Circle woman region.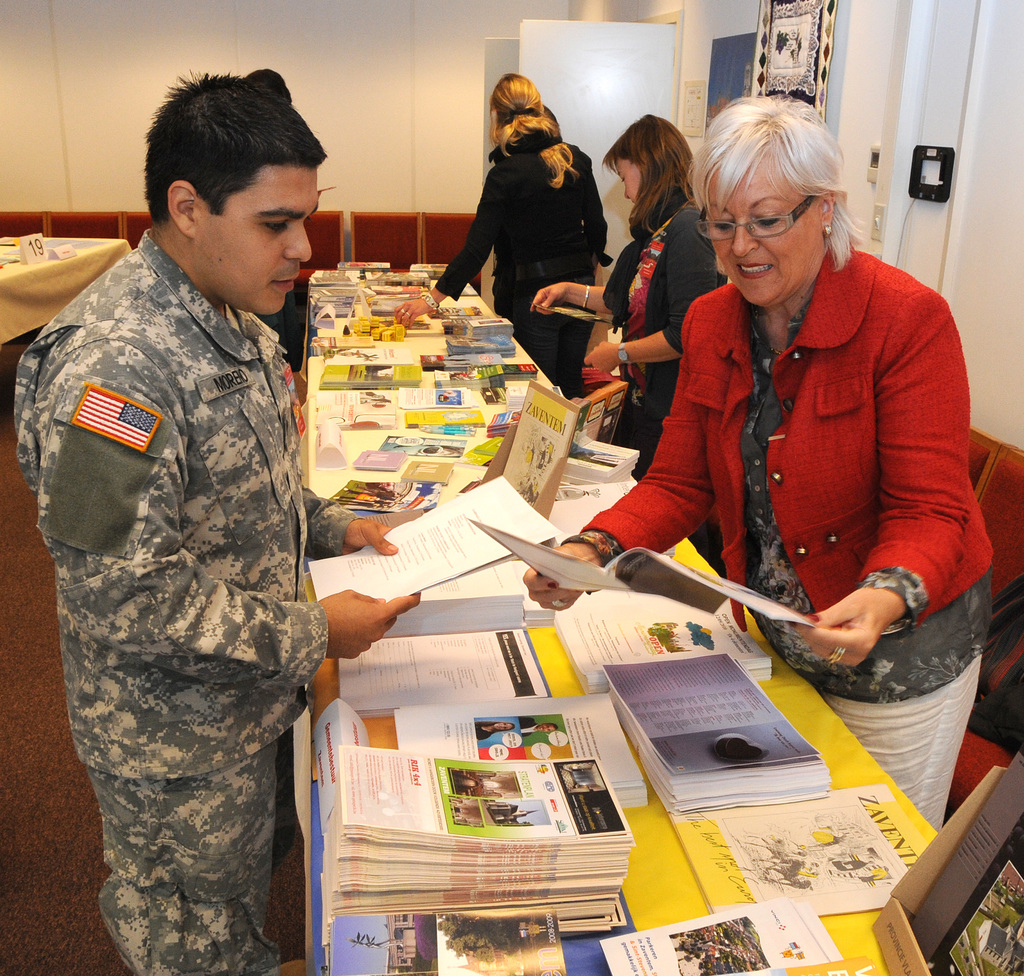
Region: {"x1": 519, "y1": 95, "x2": 995, "y2": 826}.
